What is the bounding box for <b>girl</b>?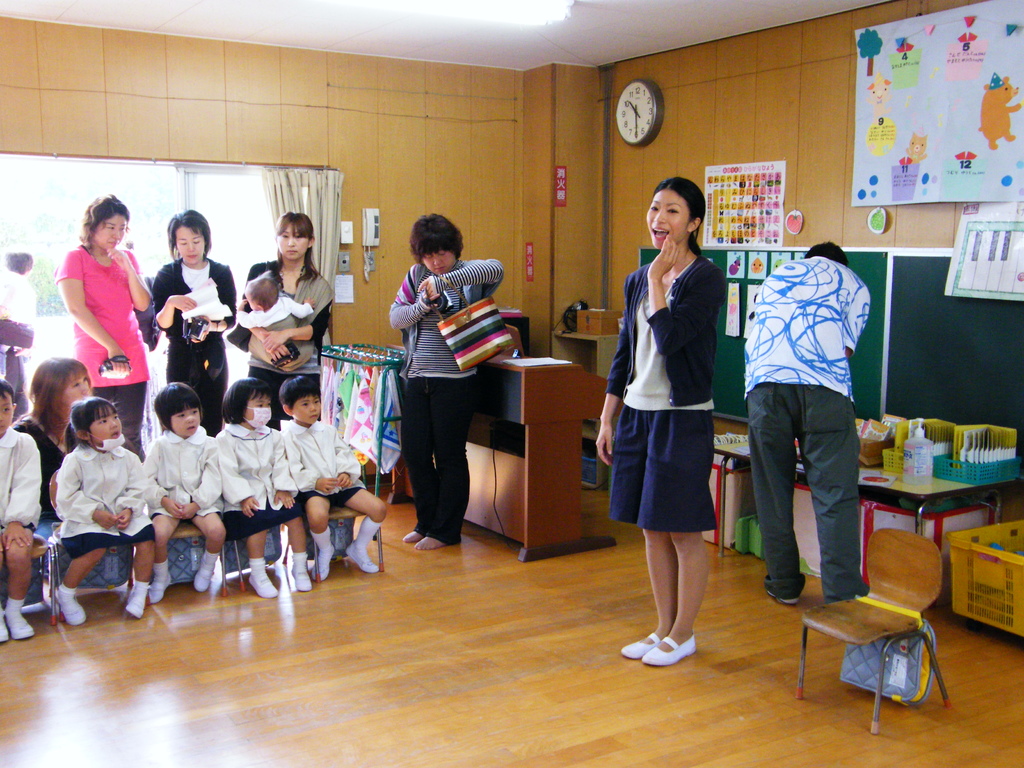
crop(221, 383, 307, 594).
